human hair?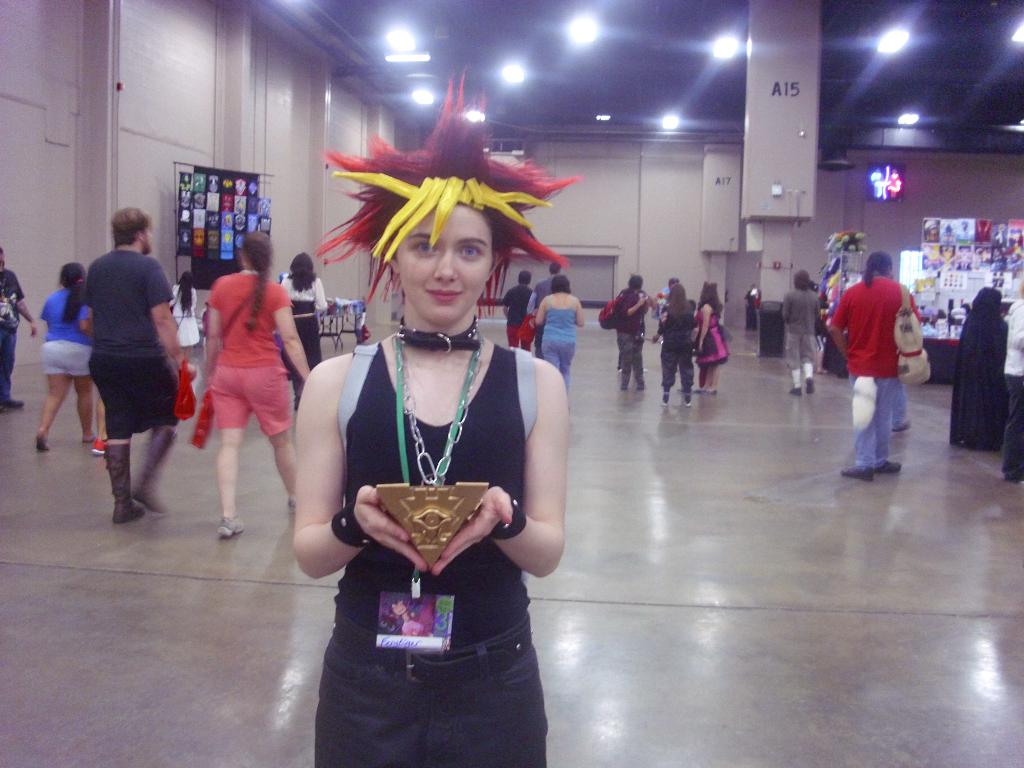
Rect(549, 260, 561, 274)
